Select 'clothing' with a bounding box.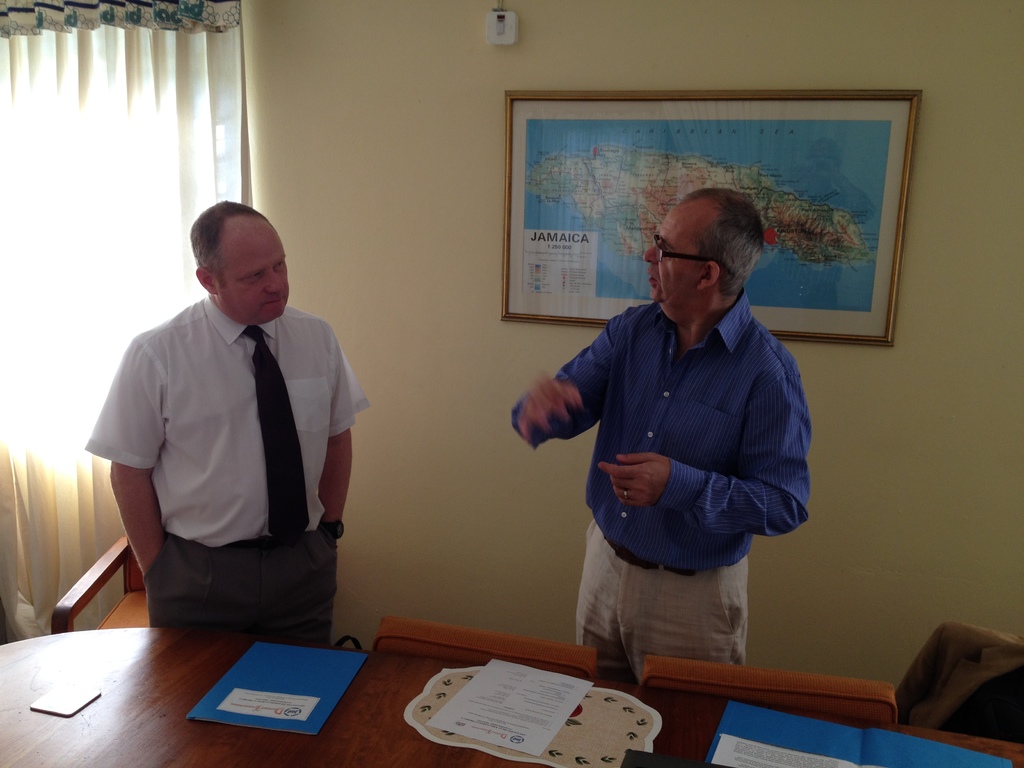
select_region(87, 289, 373, 628).
